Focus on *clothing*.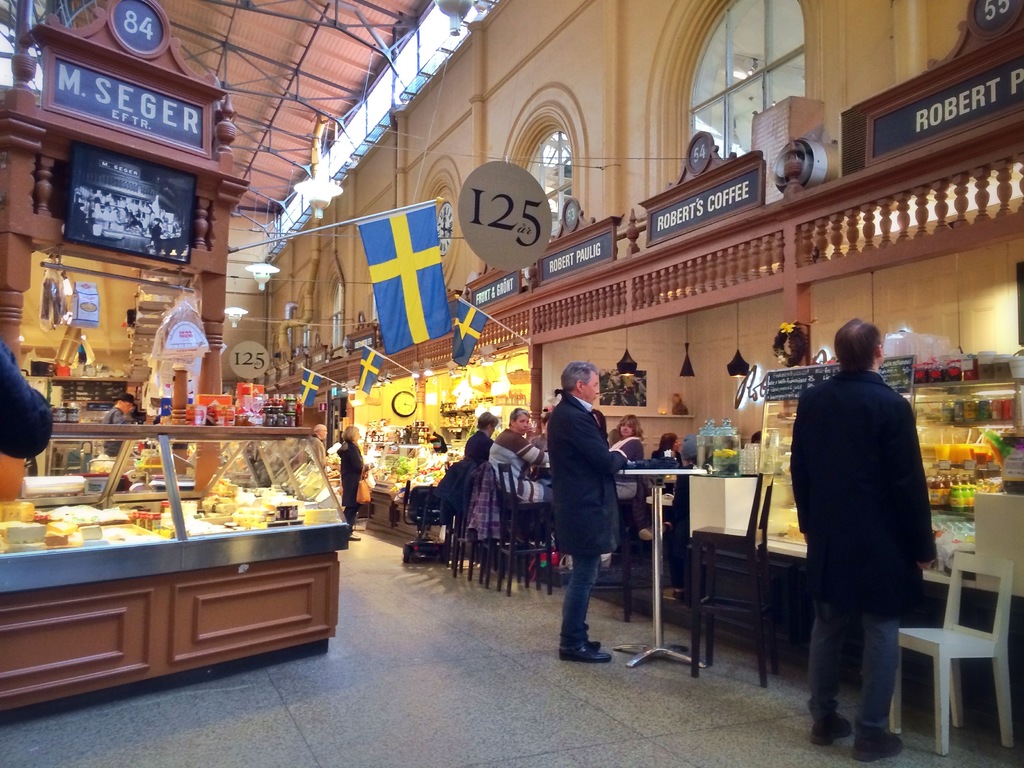
Focused at (335,438,364,531).
